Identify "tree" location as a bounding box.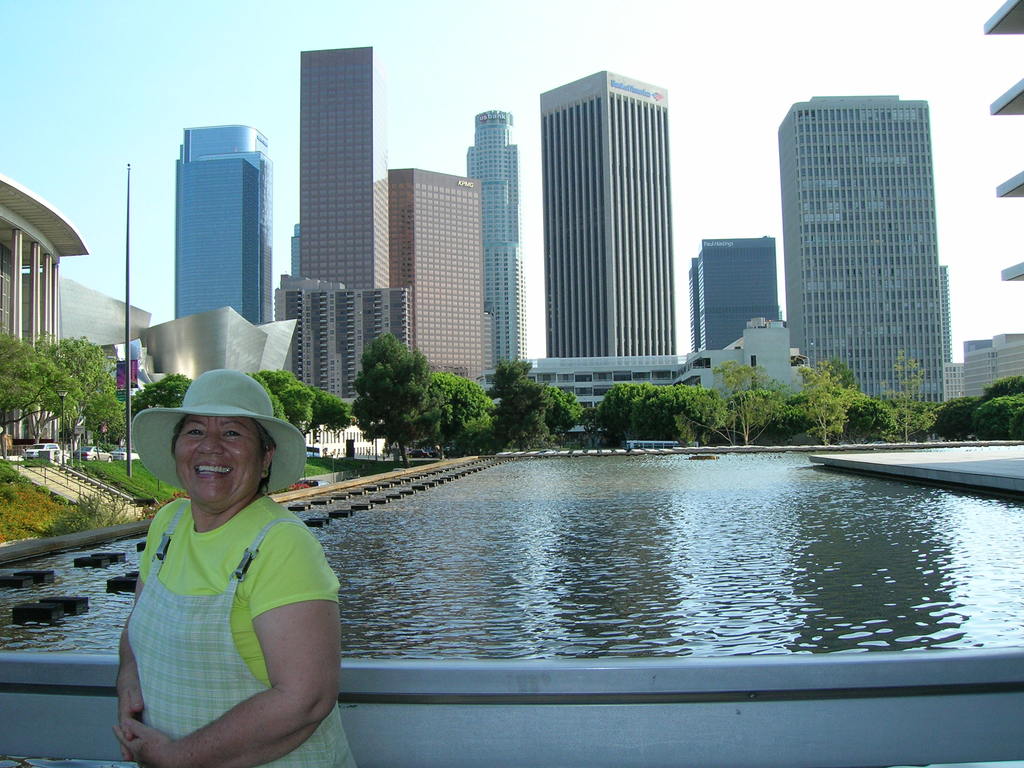
left=351, top=333, right=444, bottom=467.
